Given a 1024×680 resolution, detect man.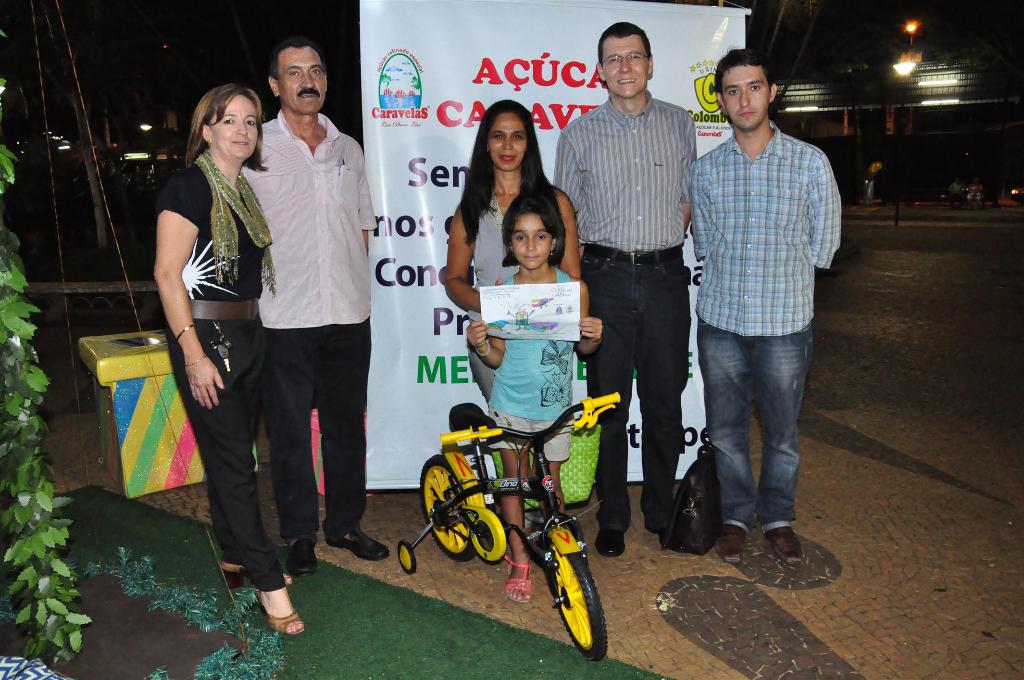
{"x1": 239, "y1": 38, "x2": 390, "y2": 561}.
